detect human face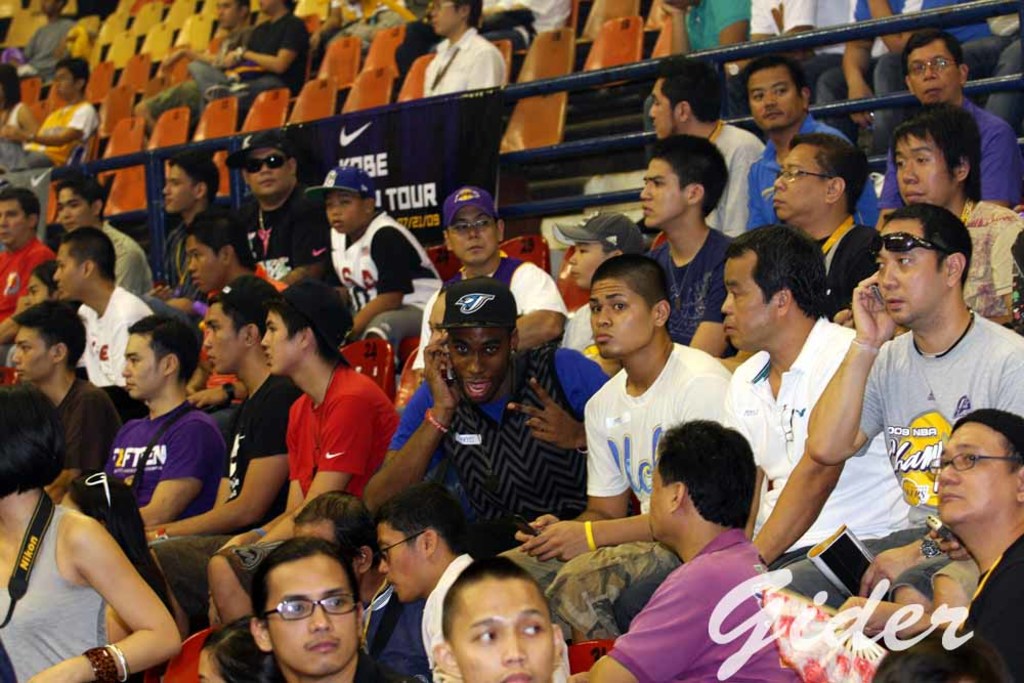
select_region(647, 80, 677, 141)
